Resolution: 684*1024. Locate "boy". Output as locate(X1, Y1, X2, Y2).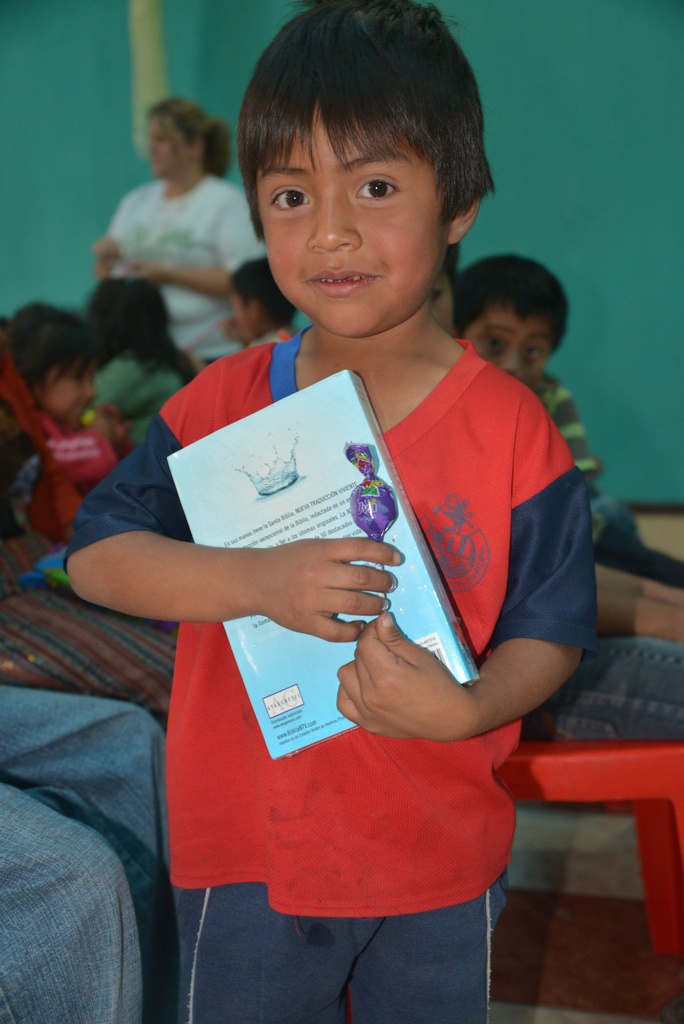
locate(143, 56, 585, 982).
